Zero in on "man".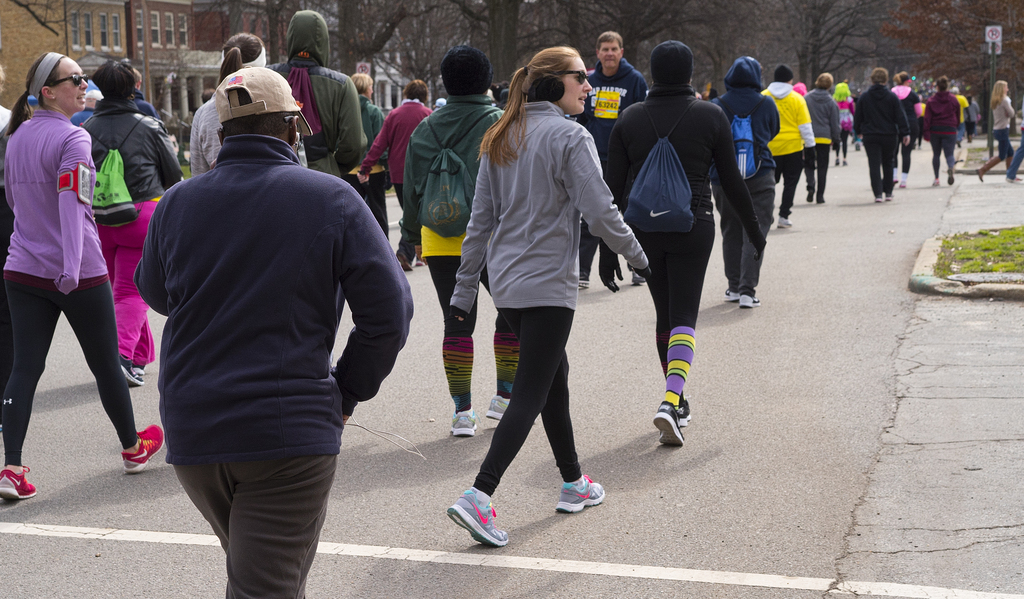
Zeroed in: x1=123 y1=40 x2=395 y2=582.
